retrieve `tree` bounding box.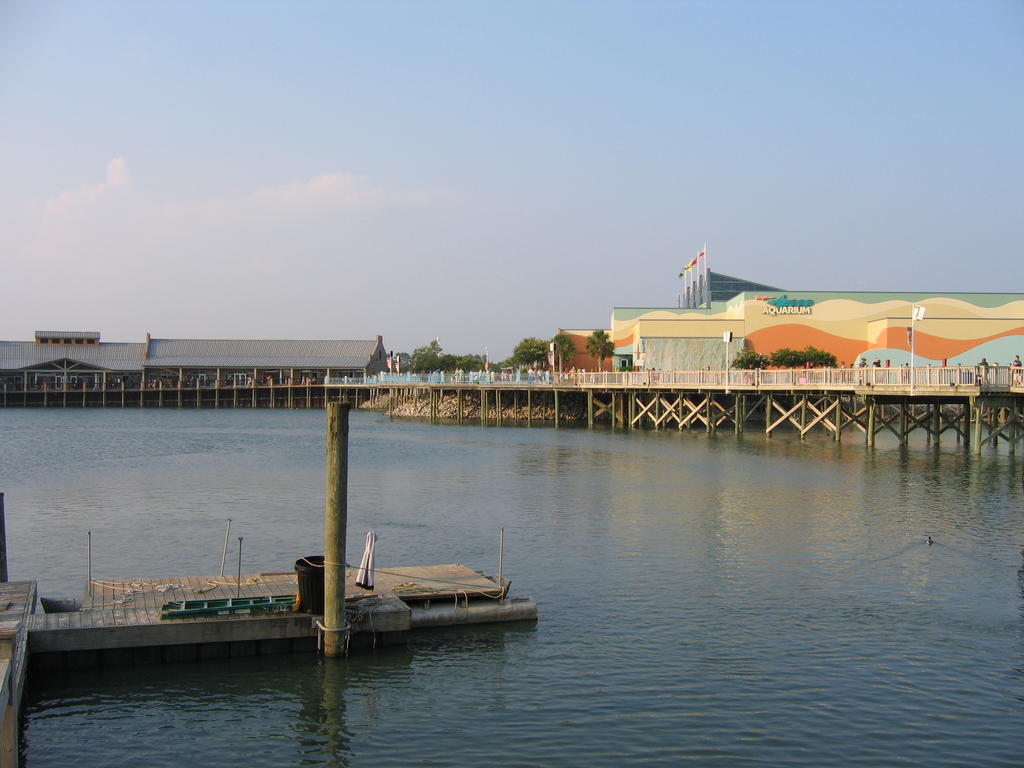
Bounding box: [582,329,620,372].
